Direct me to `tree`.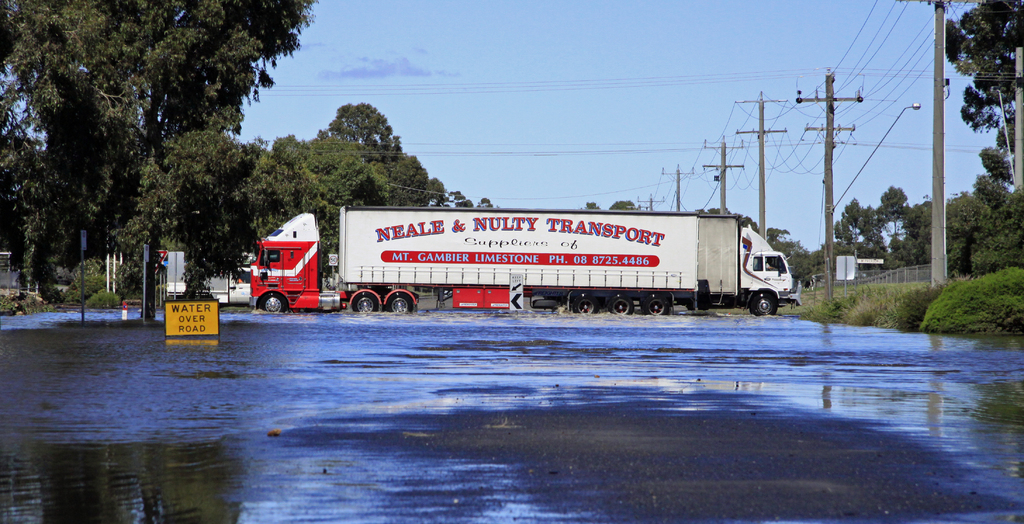
Direction: Rect(829, 188, 931, 284).
